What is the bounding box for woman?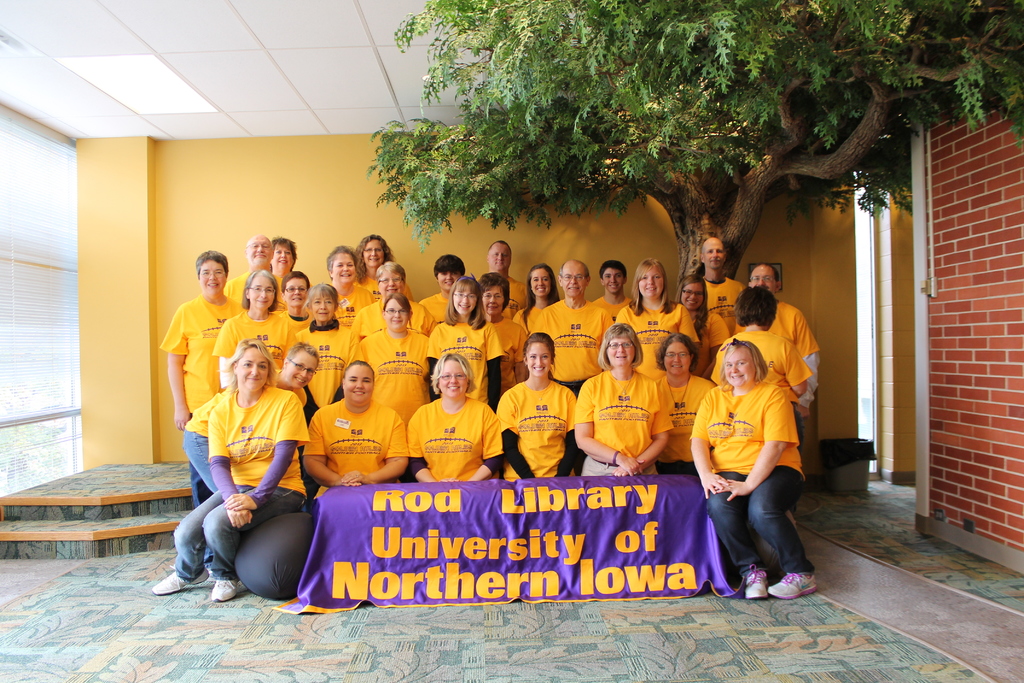
box(412, 354, 495, 482).
